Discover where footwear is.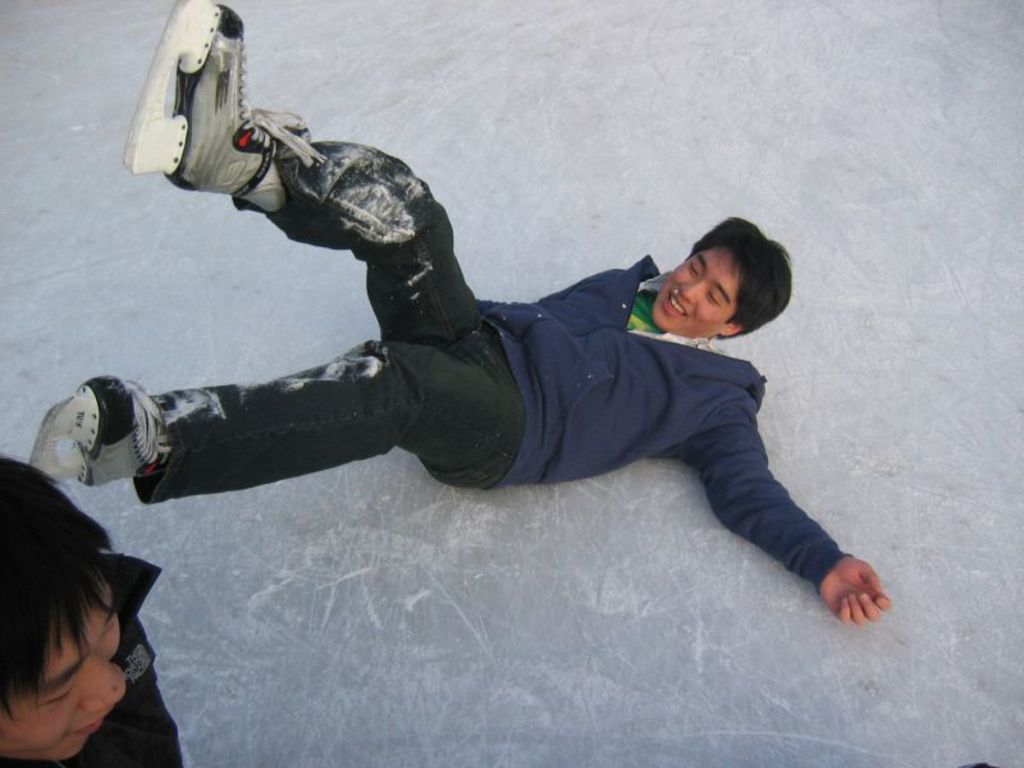
Discovered at {"x1": 29, "y1": 376, "x2": 170, "y2": 488}.
